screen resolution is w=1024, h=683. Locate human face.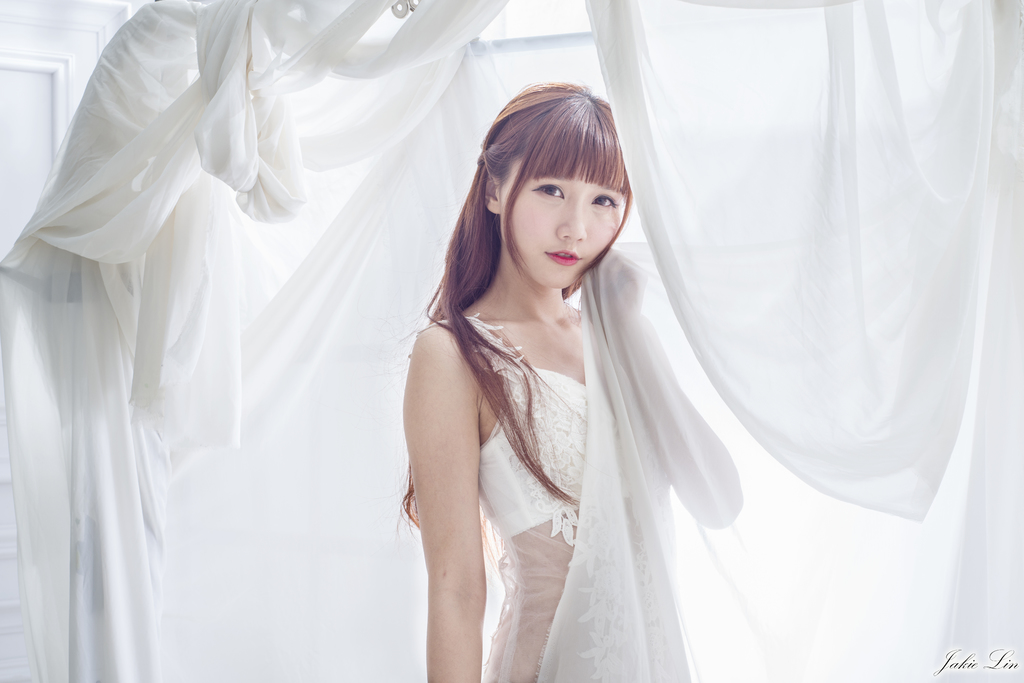
crop(495, 150, 622, 291).
